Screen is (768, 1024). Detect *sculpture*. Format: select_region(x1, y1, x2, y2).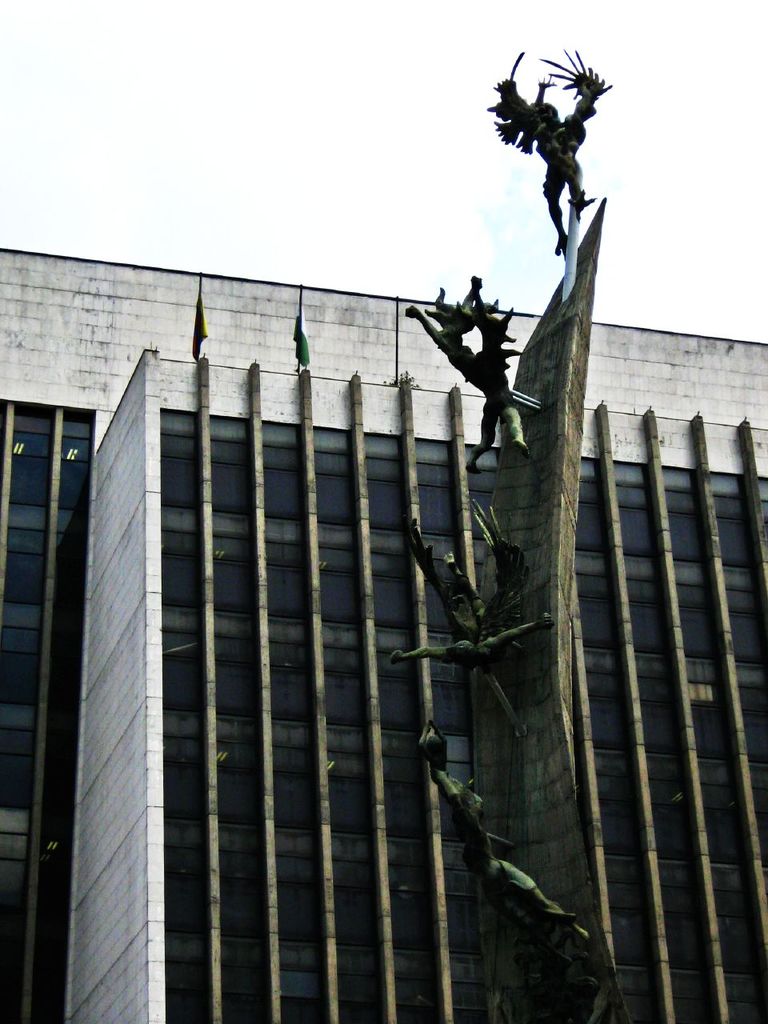
select_region(402, 720, 571, 994).
